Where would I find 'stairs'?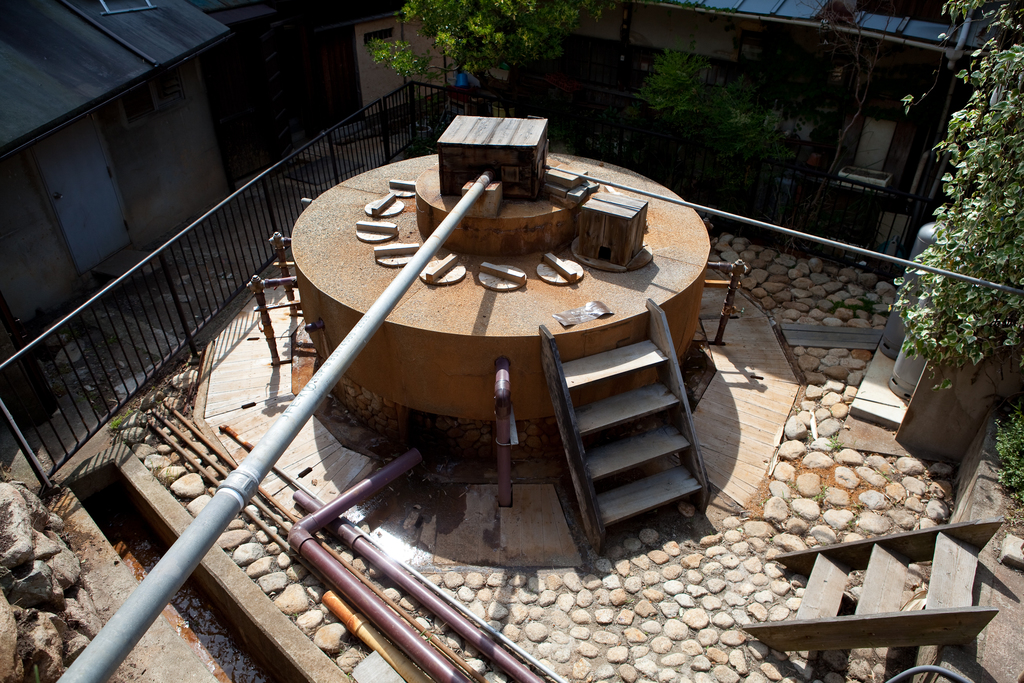
At <bbox>556, 336, 701, 530</bbox>.
